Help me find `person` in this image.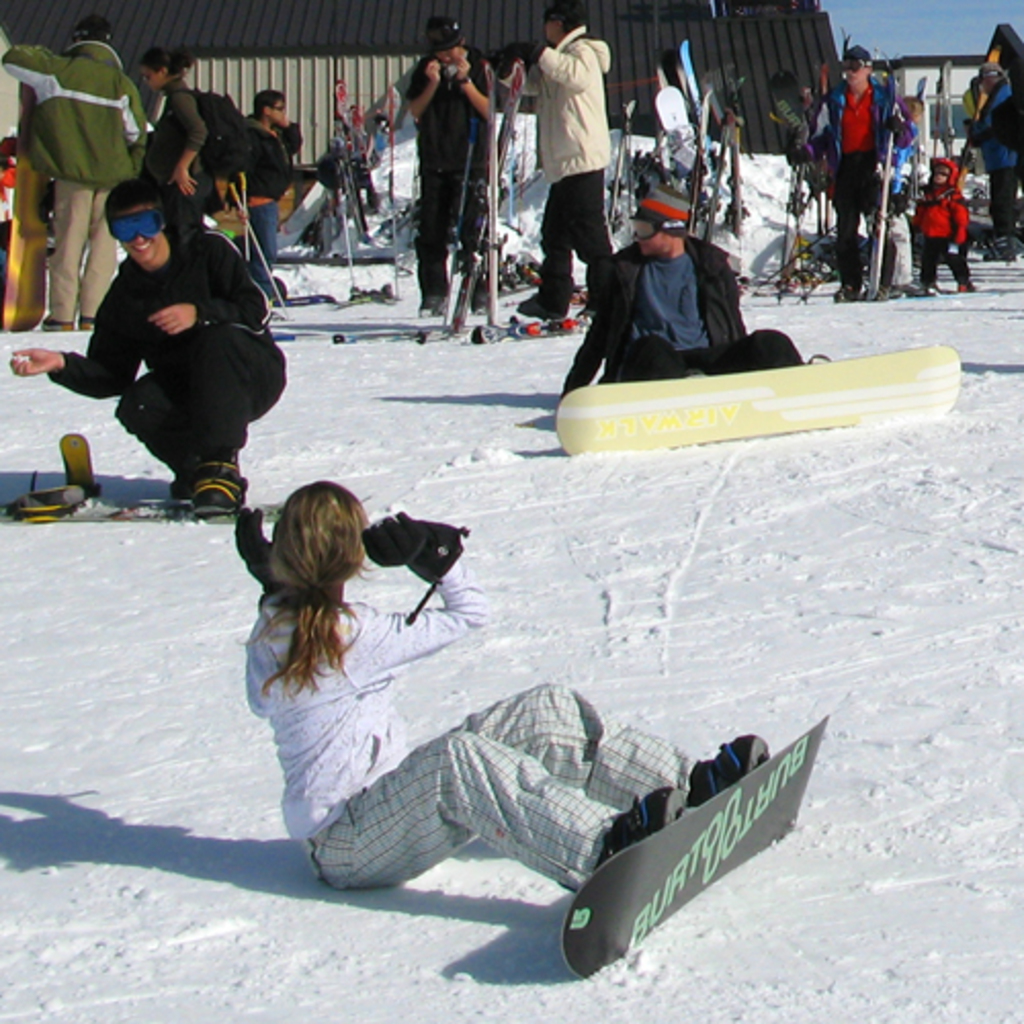
Found it: {"left": 70, "top": 137, "right": 274, "bottom": 551}.
